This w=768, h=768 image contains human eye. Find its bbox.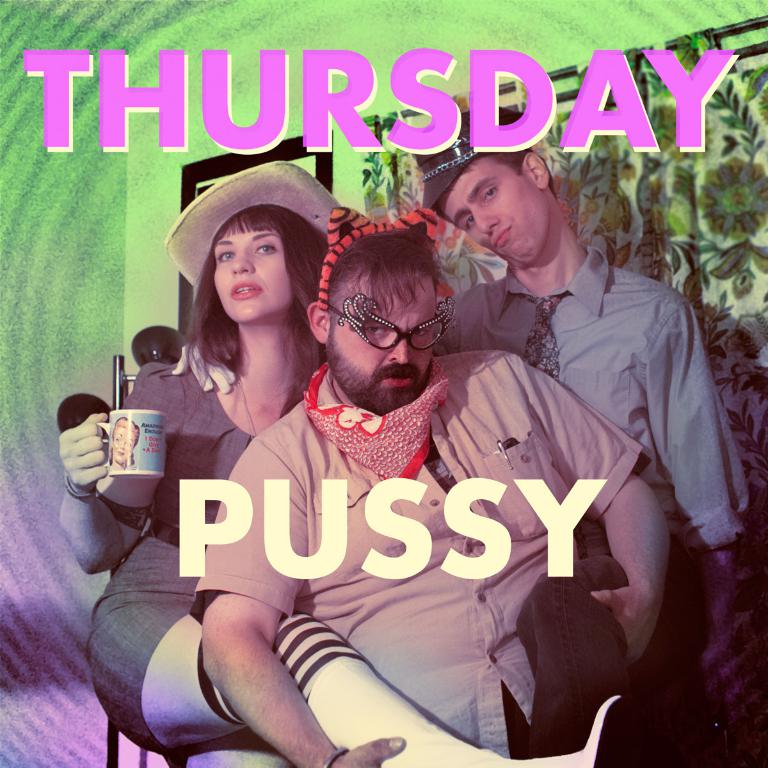
l=115, t=437, r=120, b=443.
